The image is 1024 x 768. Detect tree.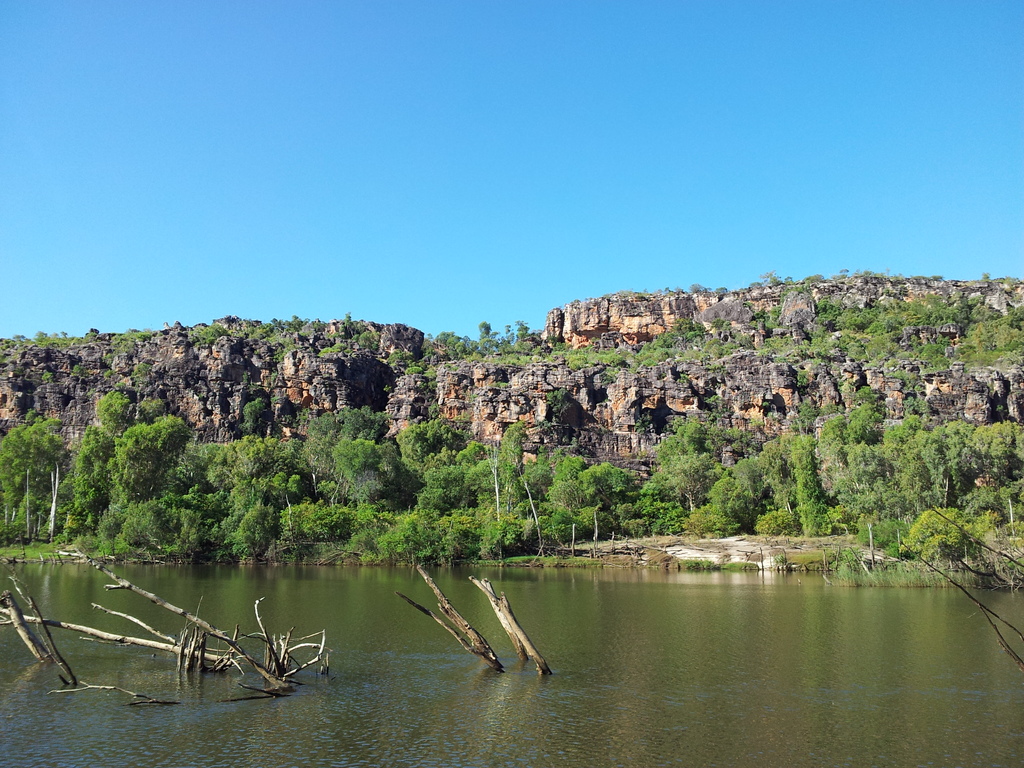
Detection: 310 489 349 539.
